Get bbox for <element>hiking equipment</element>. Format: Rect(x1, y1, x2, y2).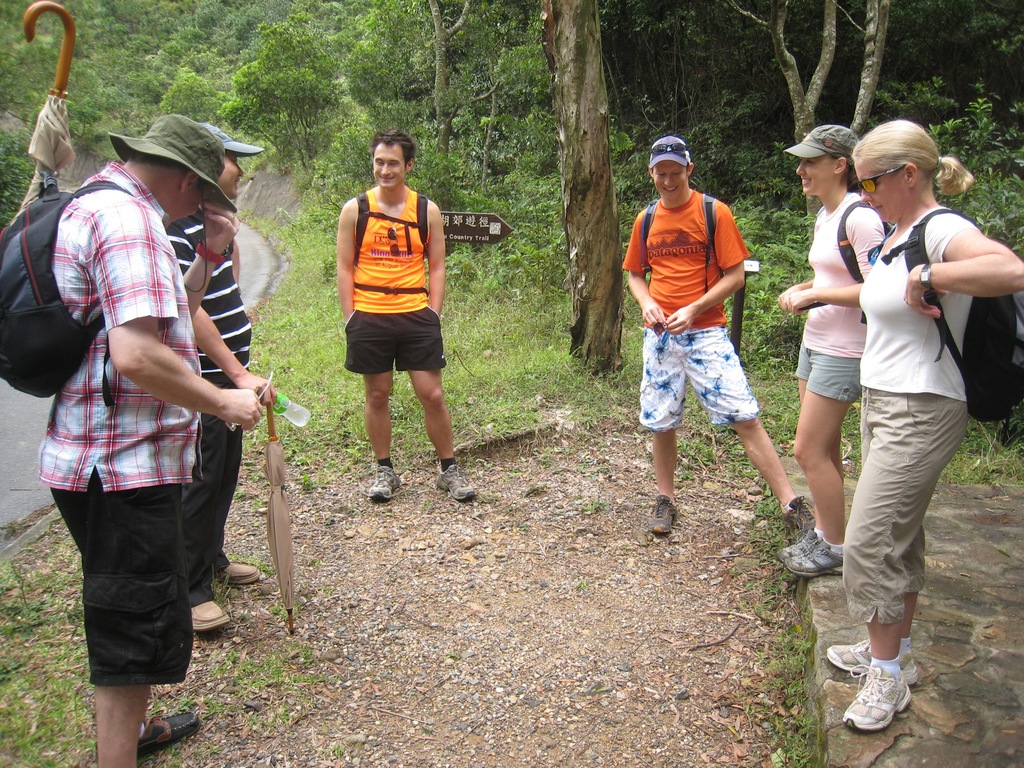
Rect(867, 204, 1023, 428).
